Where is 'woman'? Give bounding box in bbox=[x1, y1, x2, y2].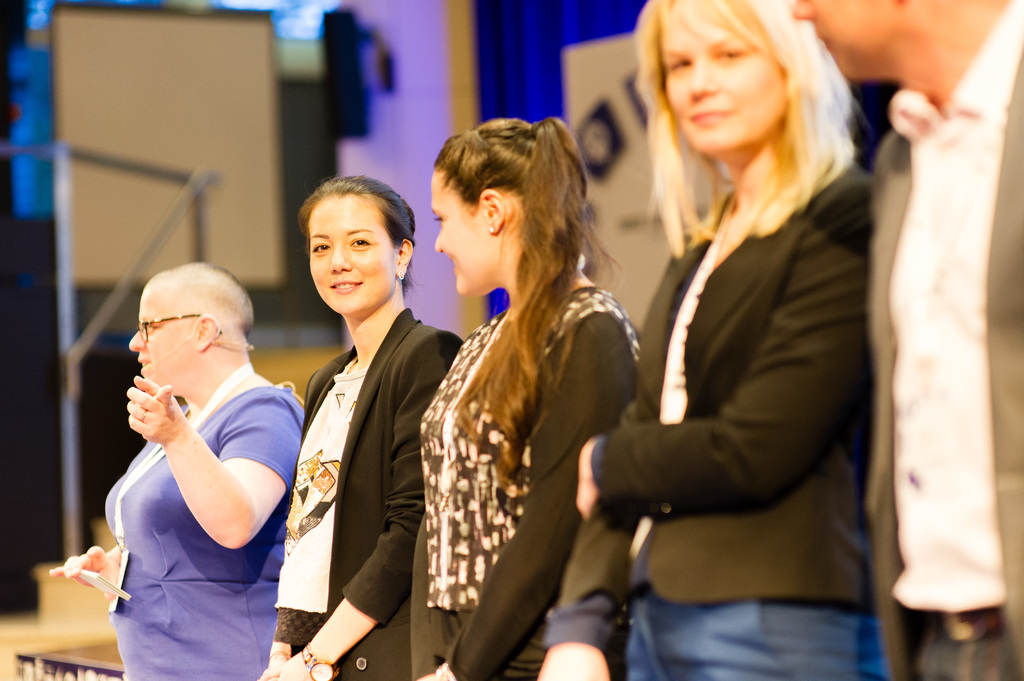
bbox=[269, 179, 449, 678].
